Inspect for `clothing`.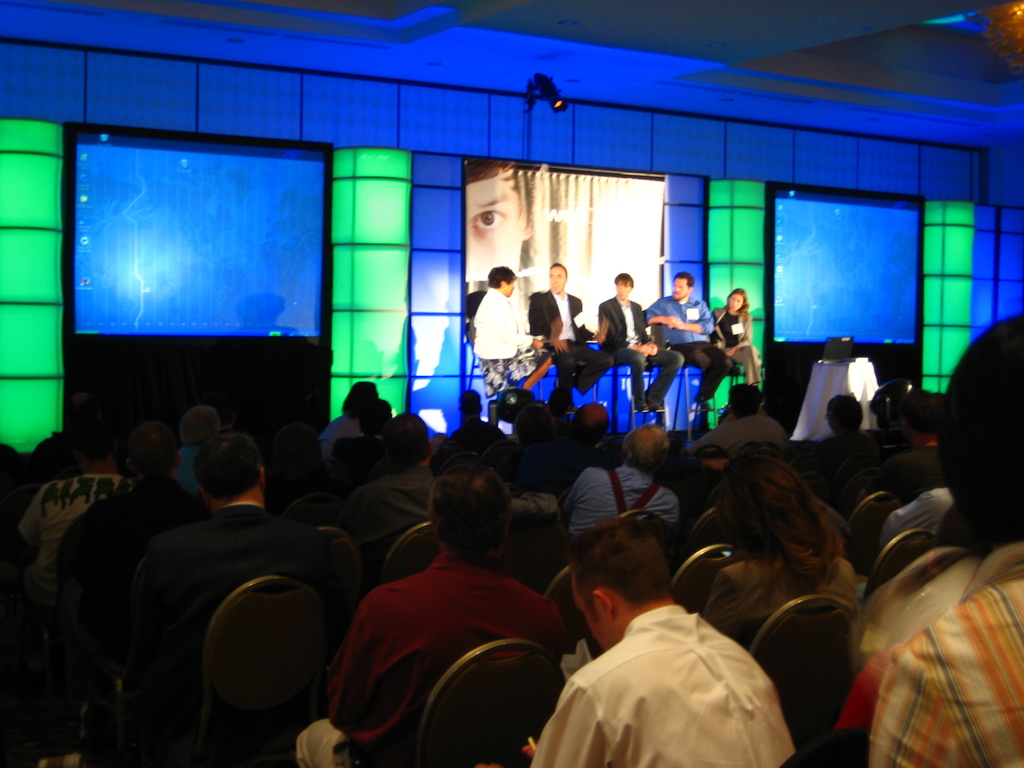
Inspection: bbox=(17, 473, 136, 609).
